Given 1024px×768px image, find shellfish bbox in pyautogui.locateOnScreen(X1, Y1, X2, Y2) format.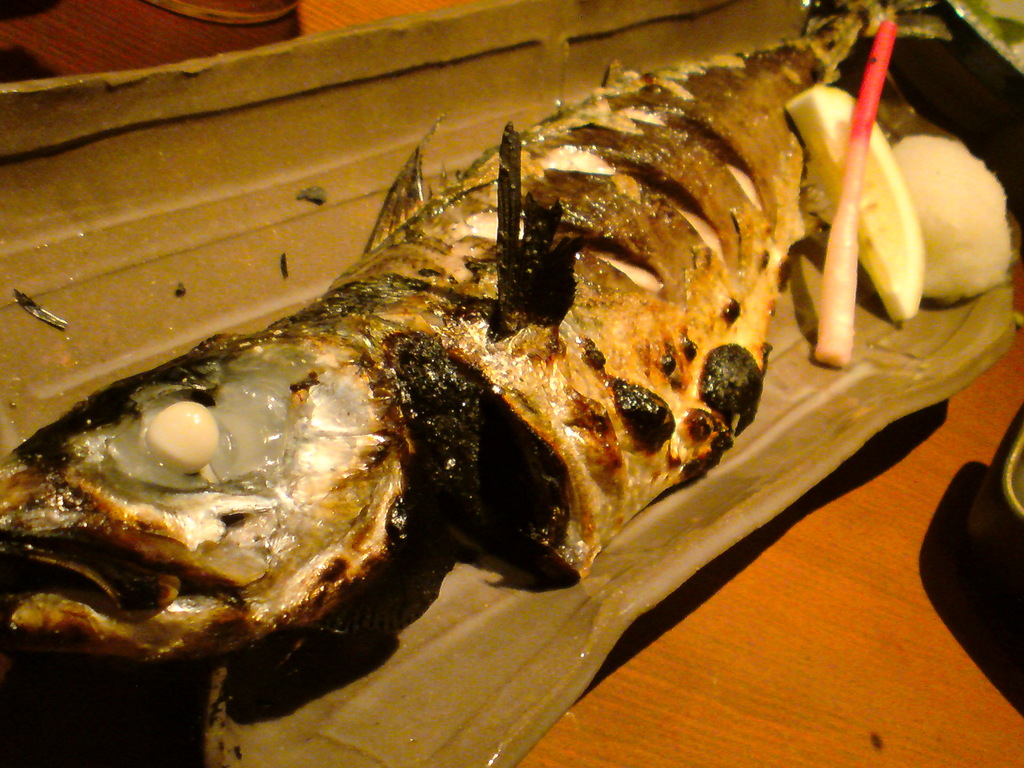
pyautogui.locateOnScreen(60, 53, 864, 648).
